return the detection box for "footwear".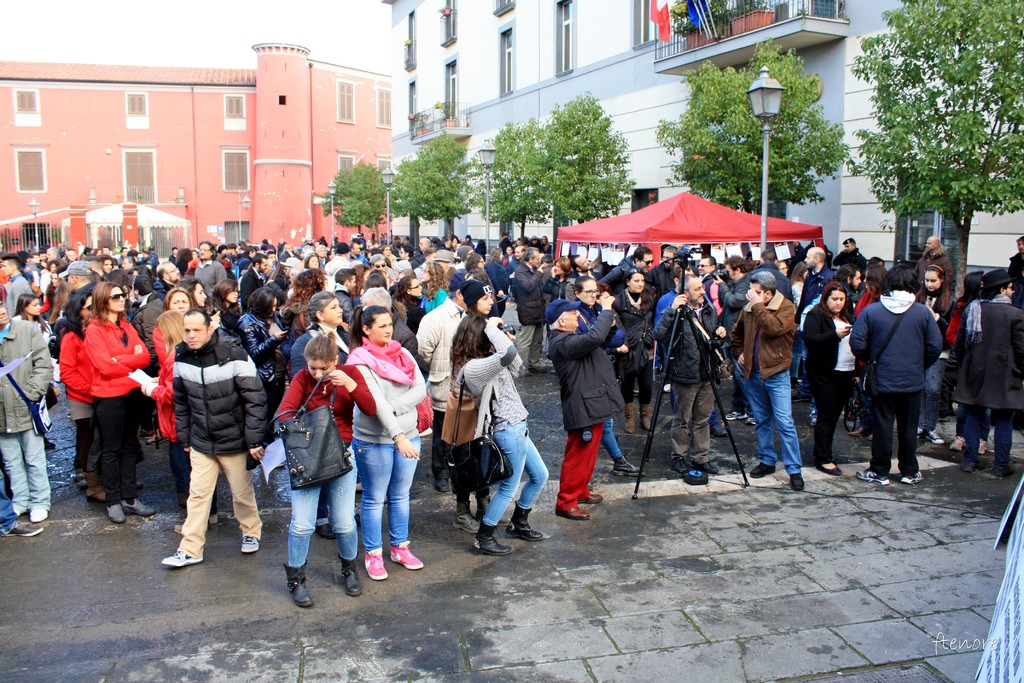
(left=751, top=461, right=776, bottom=478).
